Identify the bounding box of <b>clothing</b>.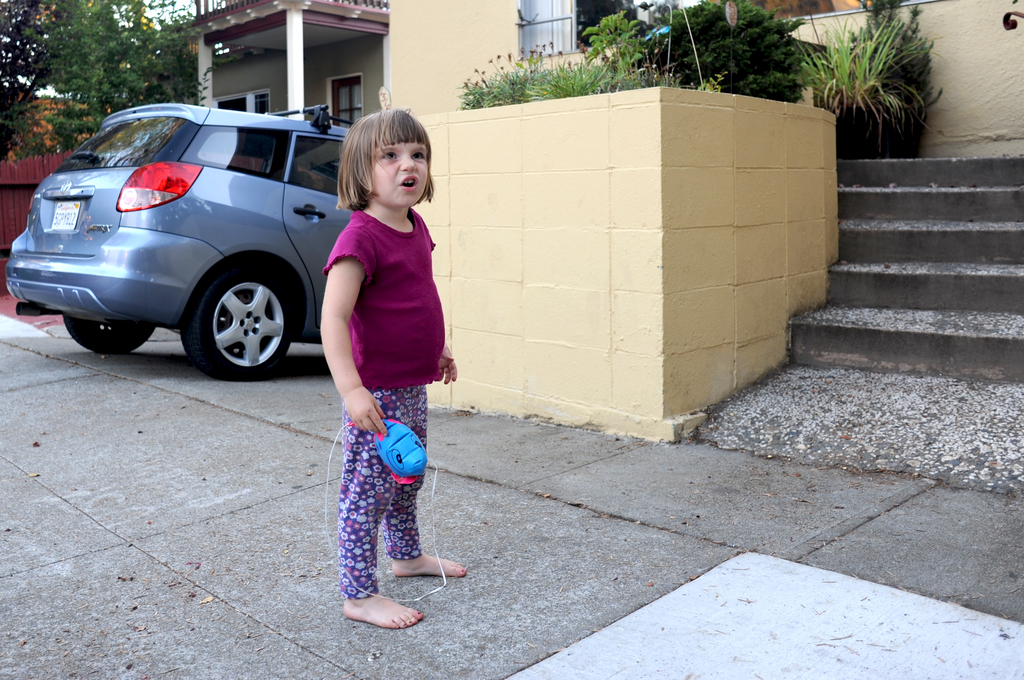
select_region(317, 174, 445, 547).
